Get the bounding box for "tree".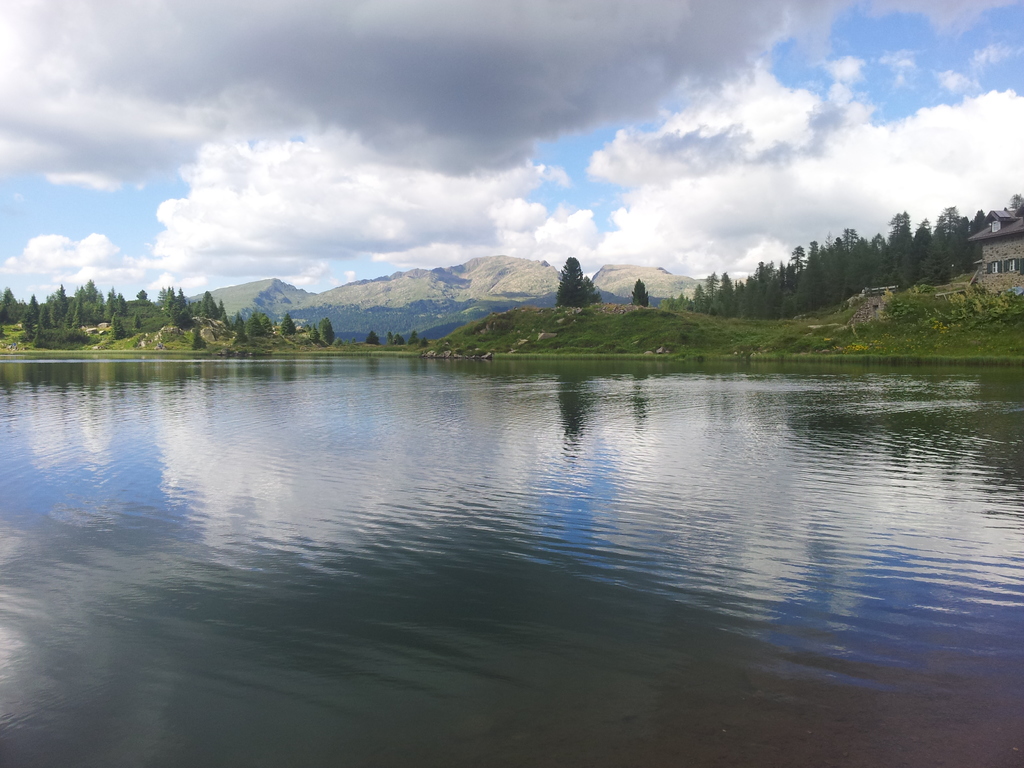
pyautogui.locateOnScreen(220, 299, 228, 325).
